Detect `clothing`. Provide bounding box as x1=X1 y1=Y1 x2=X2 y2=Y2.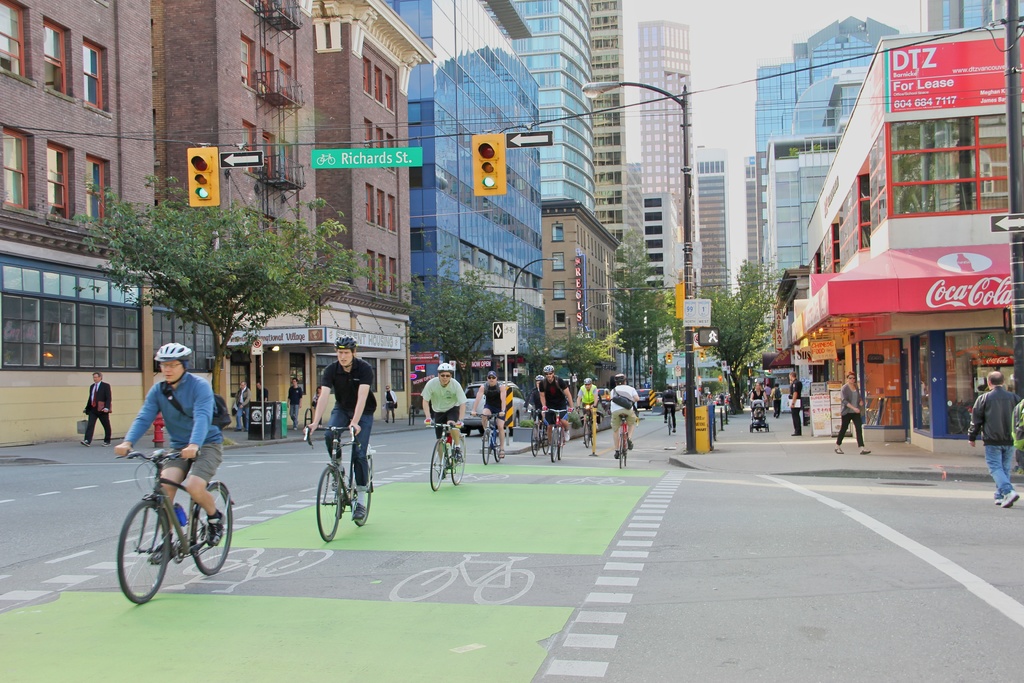
x1=767 y1=386 x2=774 y2=407.
